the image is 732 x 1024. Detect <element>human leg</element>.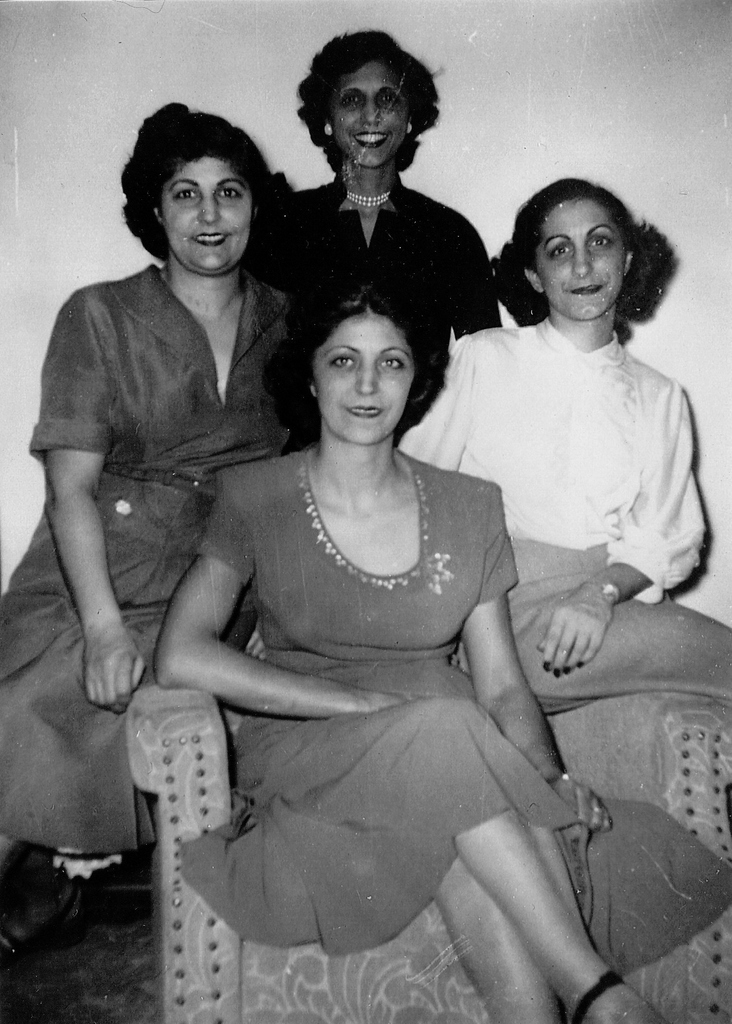
Detection: {"left": 487, "top": 600, "right": 731, "bottom": 698}.
